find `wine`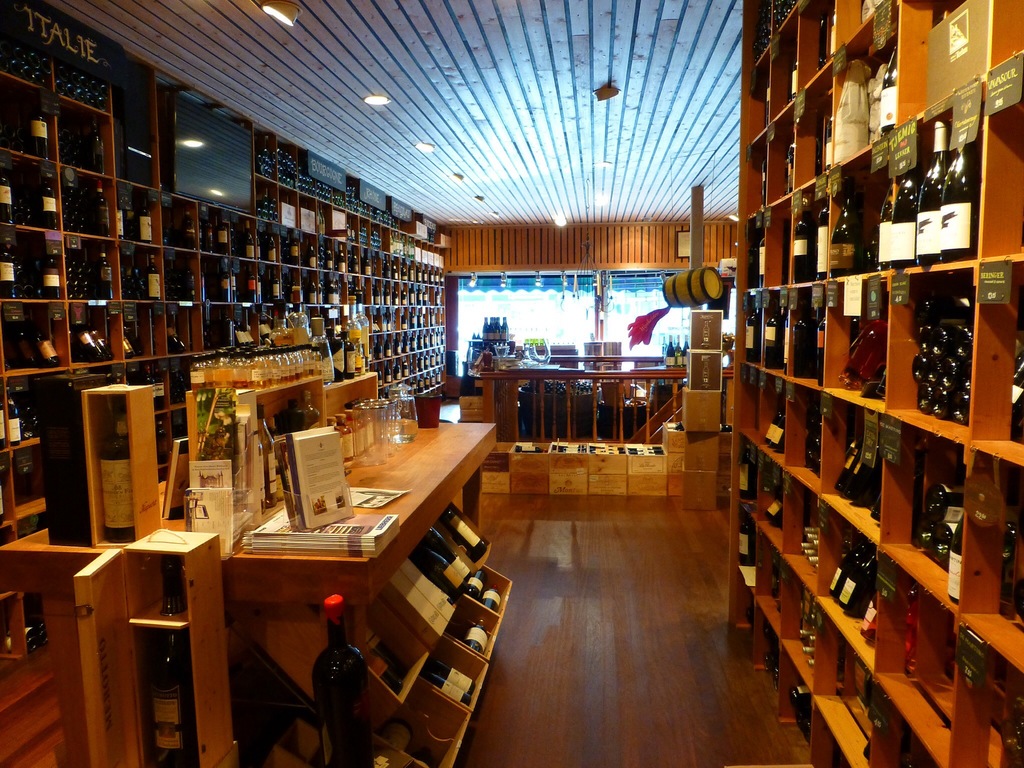
(737,516,759,566)
